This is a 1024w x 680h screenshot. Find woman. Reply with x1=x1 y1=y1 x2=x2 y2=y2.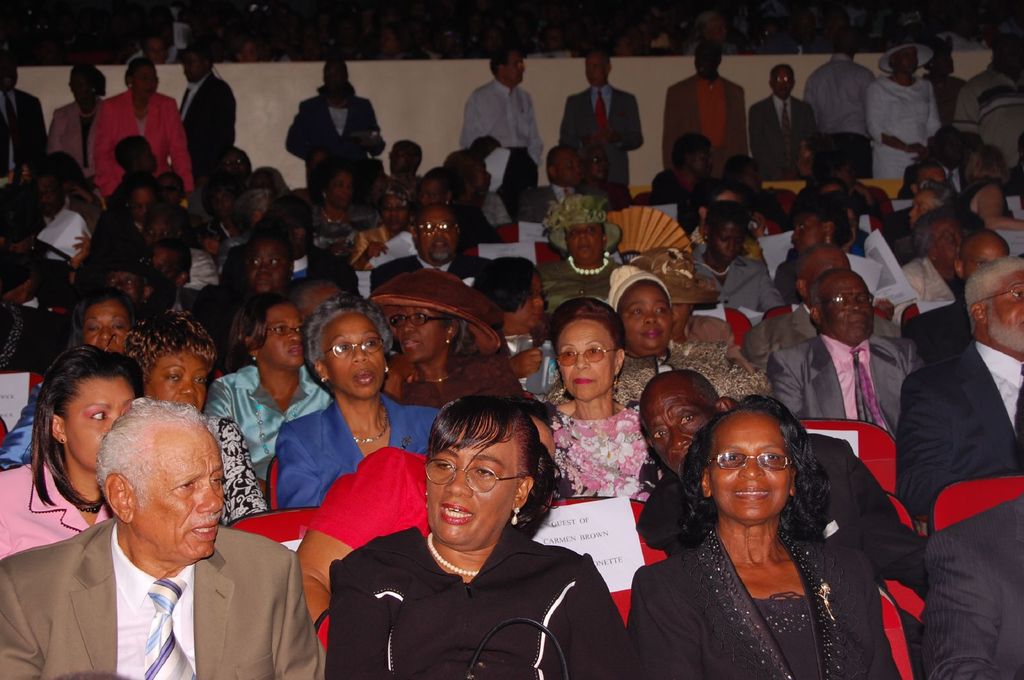
x1=868 y1=39 x2=943 y2=179.
